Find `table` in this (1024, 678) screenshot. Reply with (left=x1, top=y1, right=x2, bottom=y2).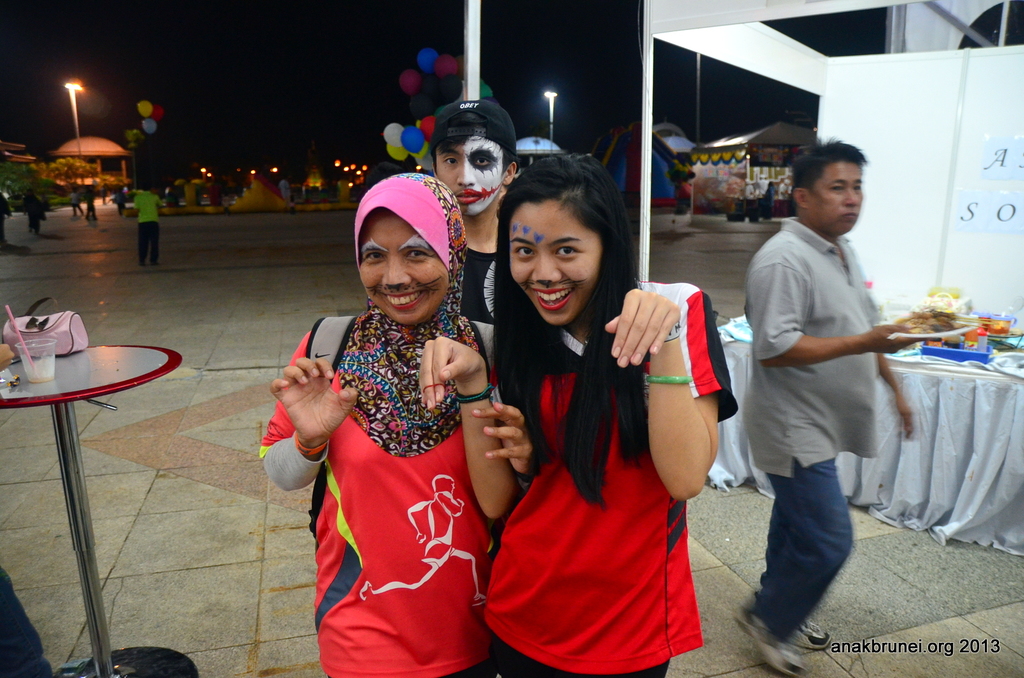
(left=0, top=276, right=176, bottom=664).
